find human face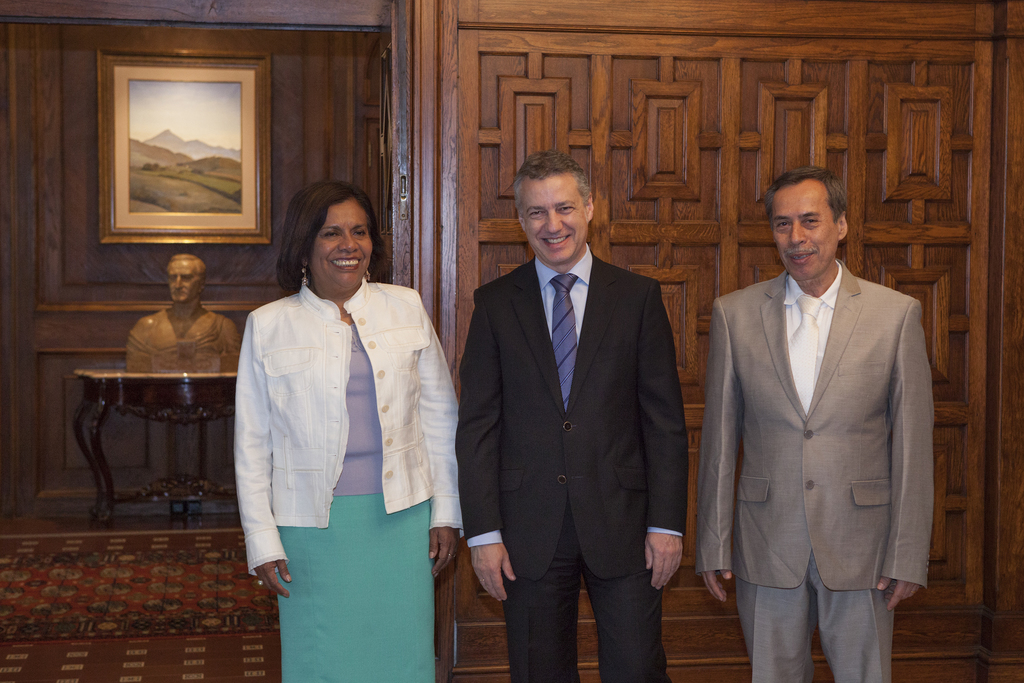
select_region(169, 259, 198, 304)
